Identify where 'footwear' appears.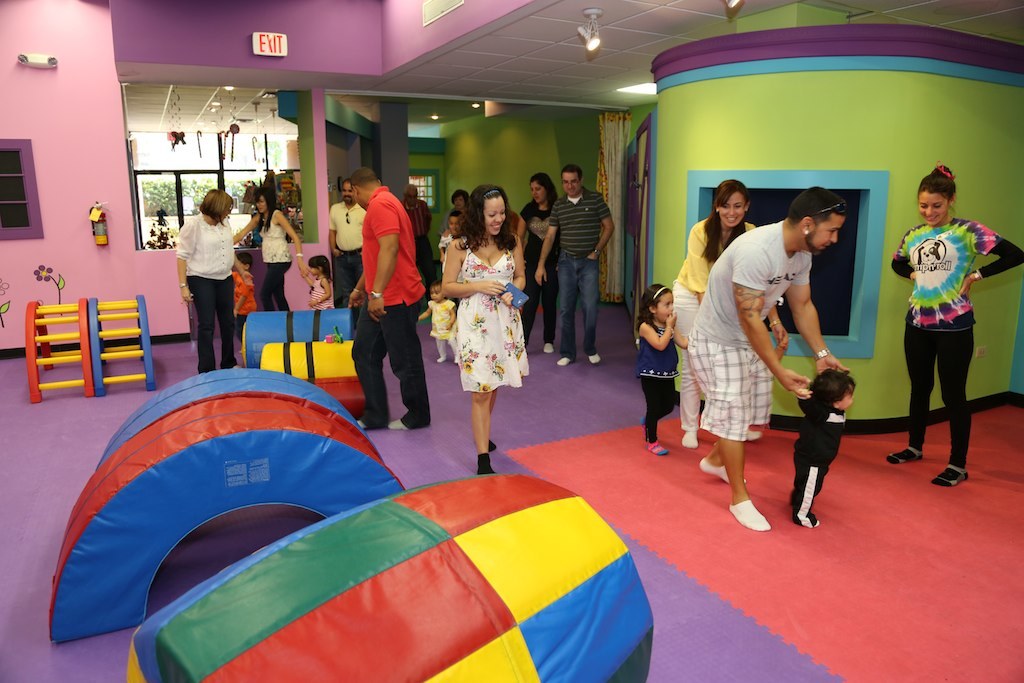
Appears at 746, 424, 763, 440.
